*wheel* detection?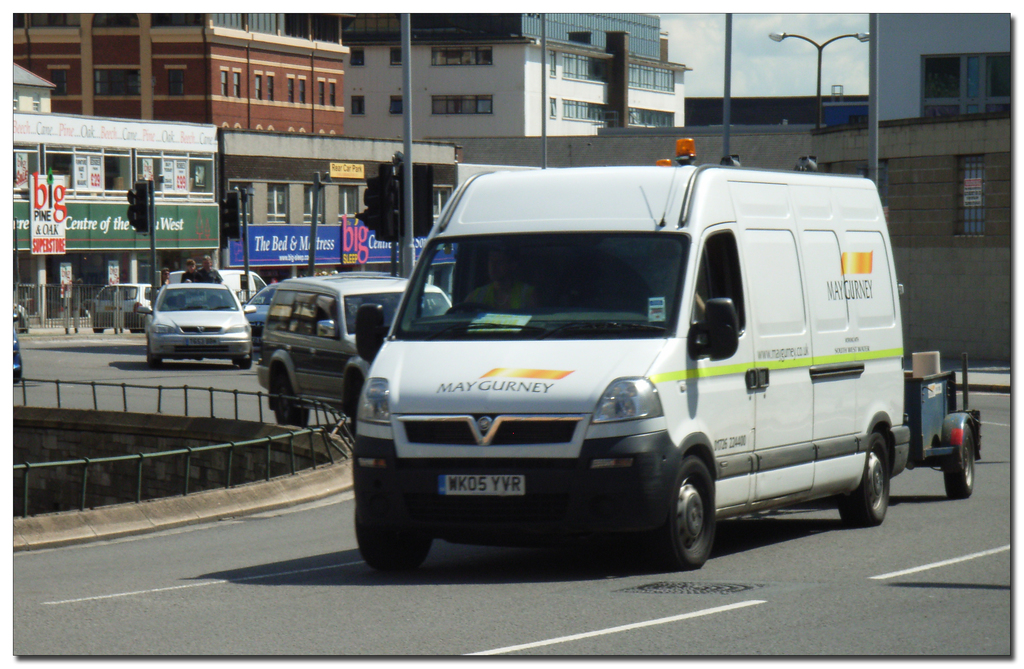
{"left": 268, "top": 376, "right": 307, "bottom": 423}
